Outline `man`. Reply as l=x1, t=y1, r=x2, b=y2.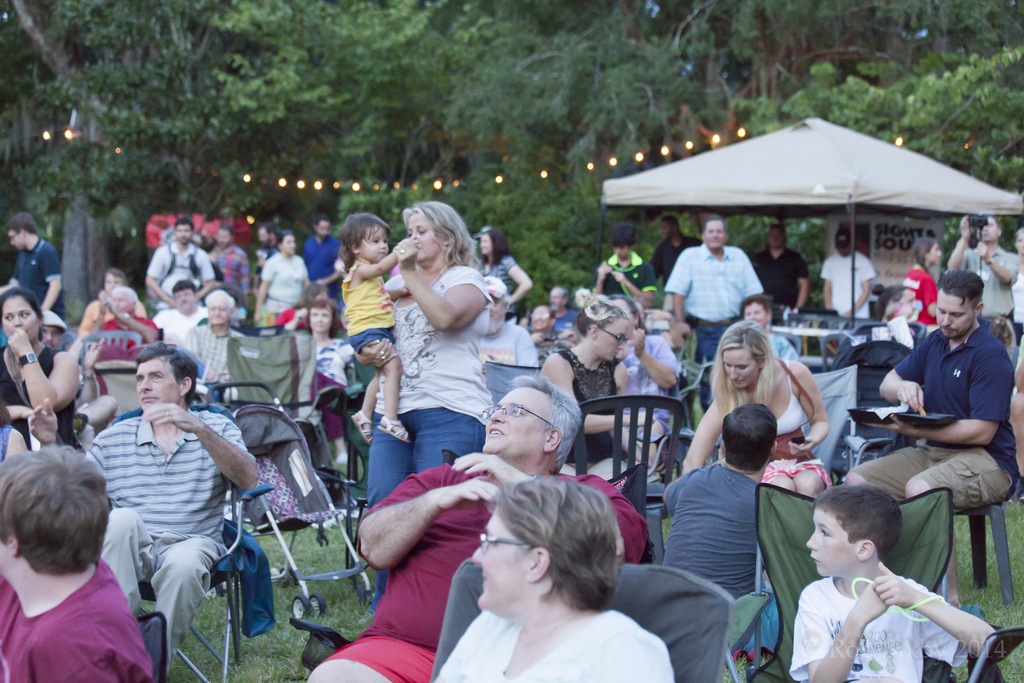
l=0, t=213, r=68, b=324.
